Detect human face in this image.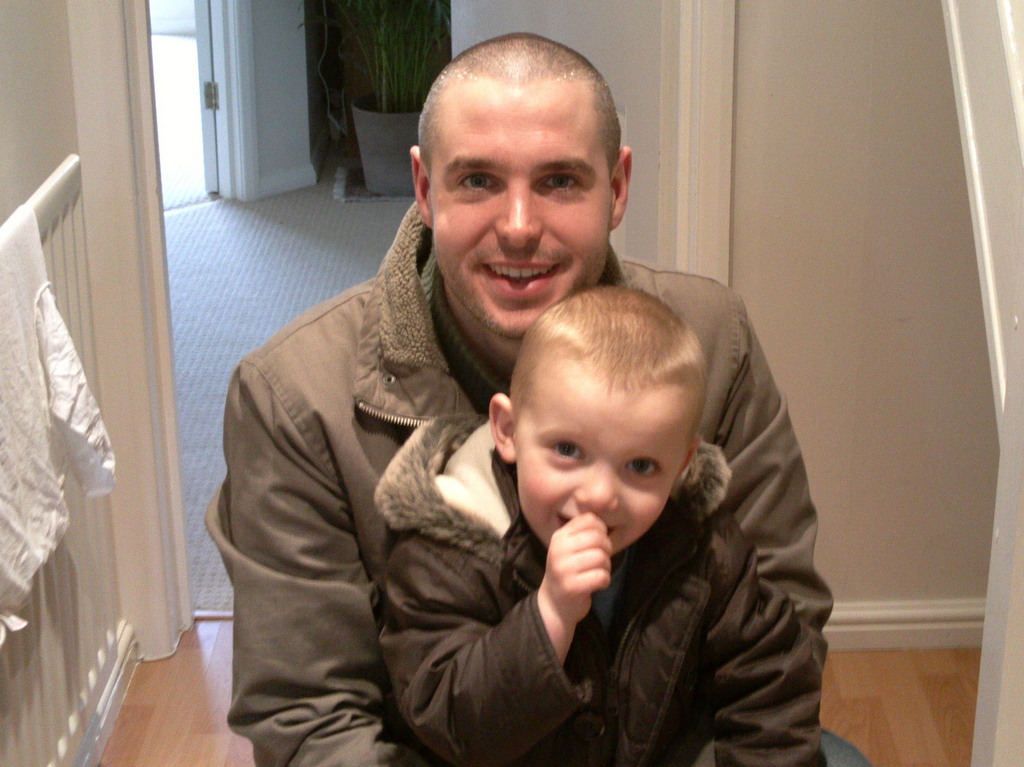
Detection: left=423, top=85, right=616, bottom=344.
